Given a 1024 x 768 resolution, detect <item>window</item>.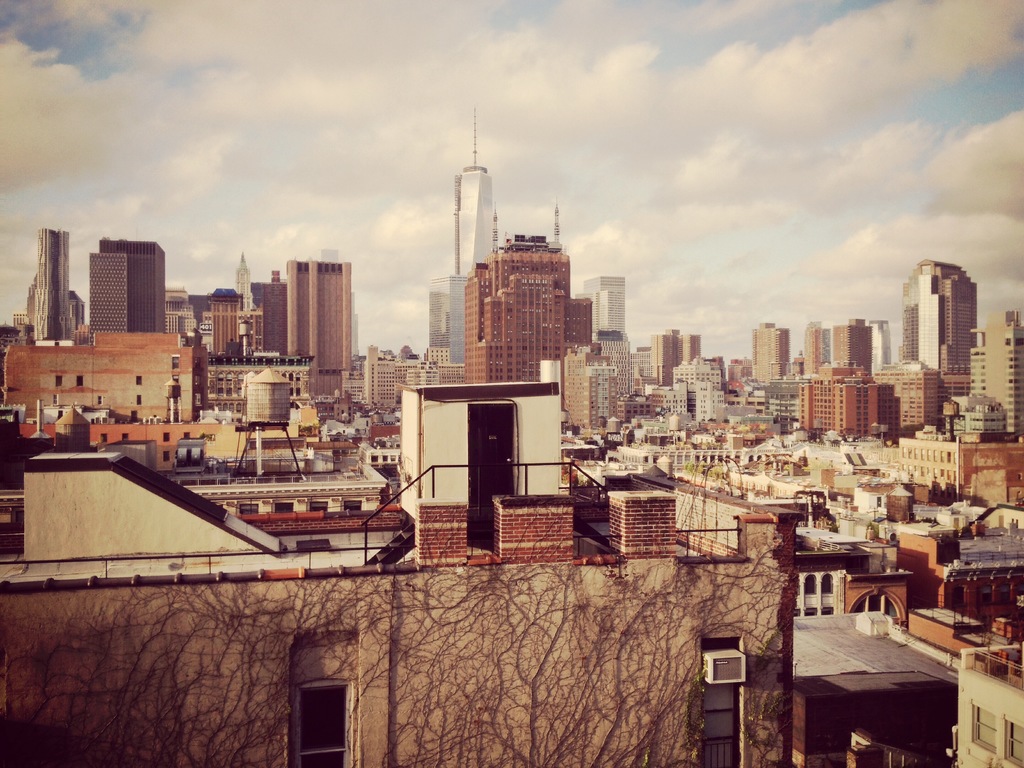
<box>948,581,971,607</box>.
